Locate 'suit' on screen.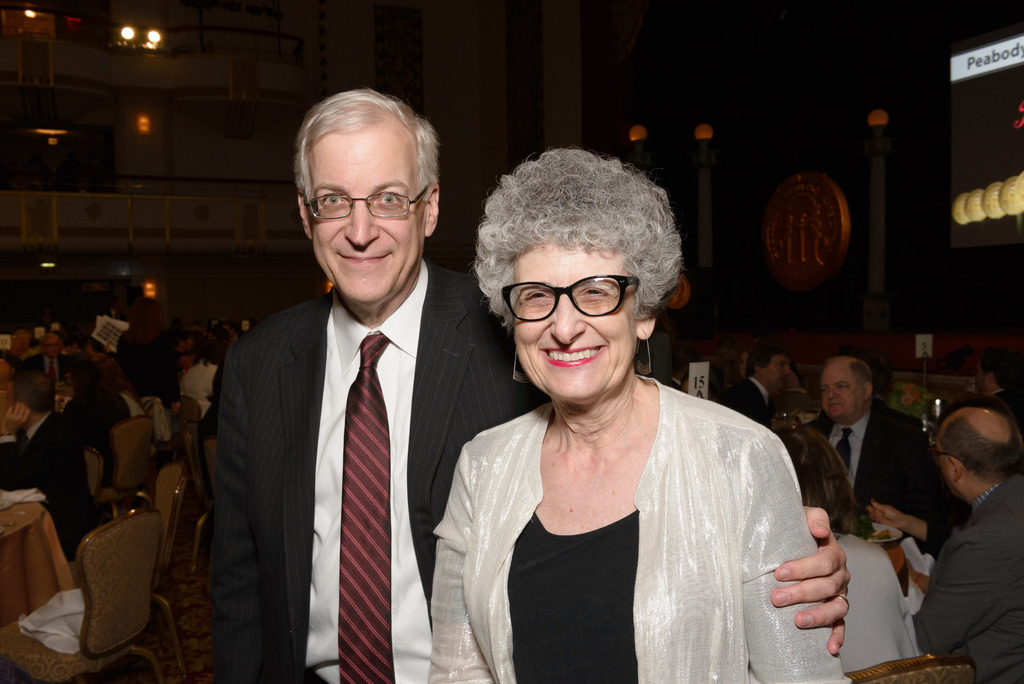
On screen at bbox(724, 373, 774, 431).
